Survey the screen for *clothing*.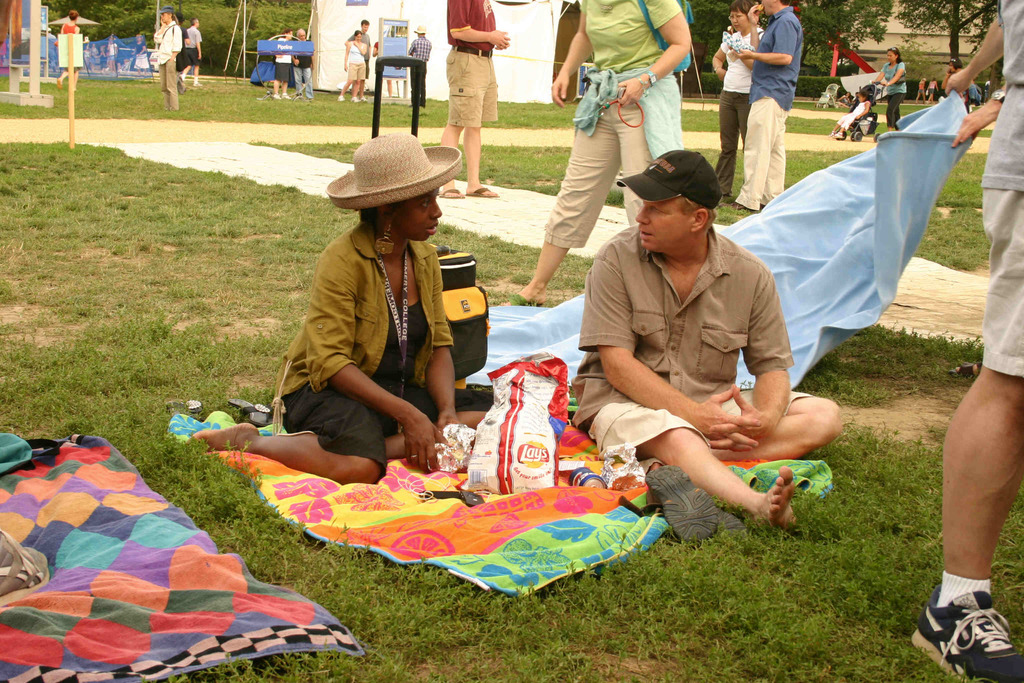
Survey found: (x1=916, y1=79, x2=926, y2=98).
